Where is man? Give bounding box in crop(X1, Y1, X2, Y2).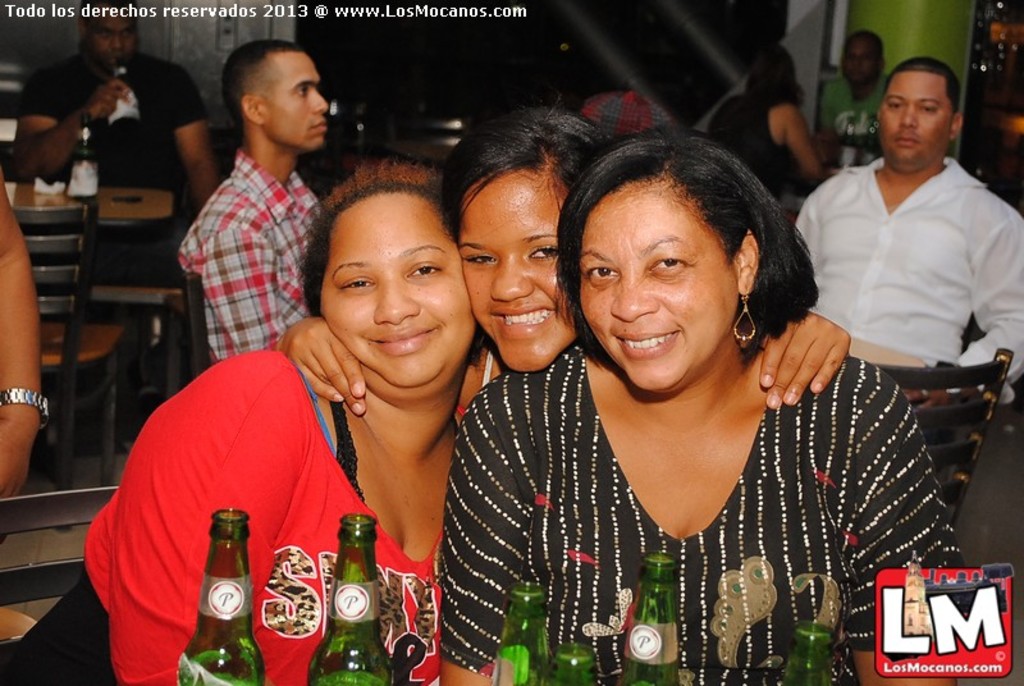
crop(792, 56, 1018, 397).
